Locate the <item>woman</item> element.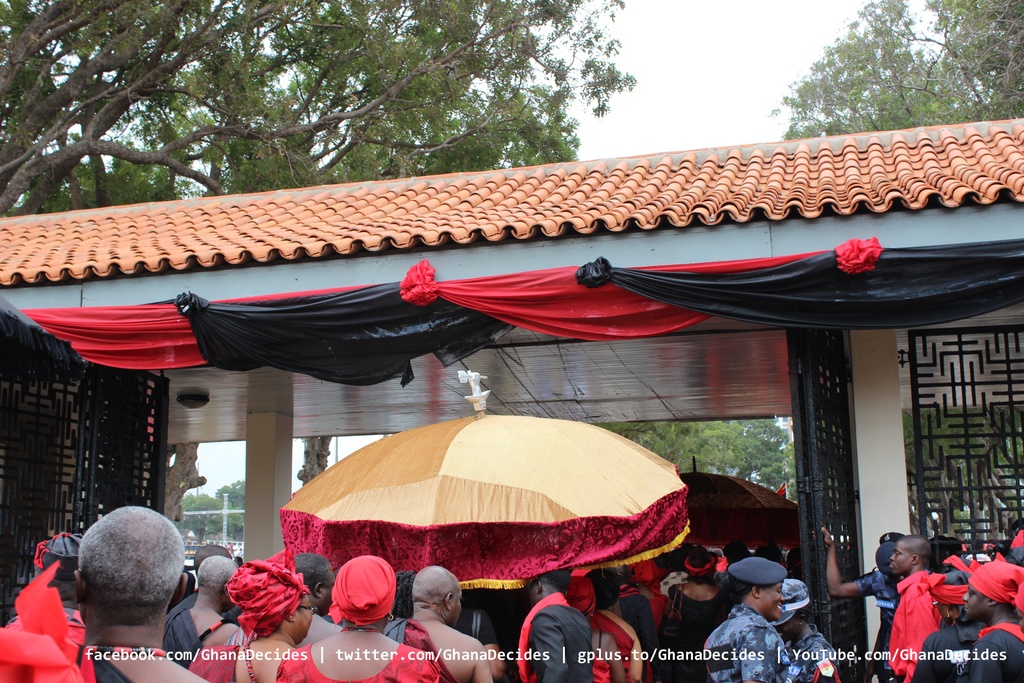
Element bbox: 182/553/309/682.
